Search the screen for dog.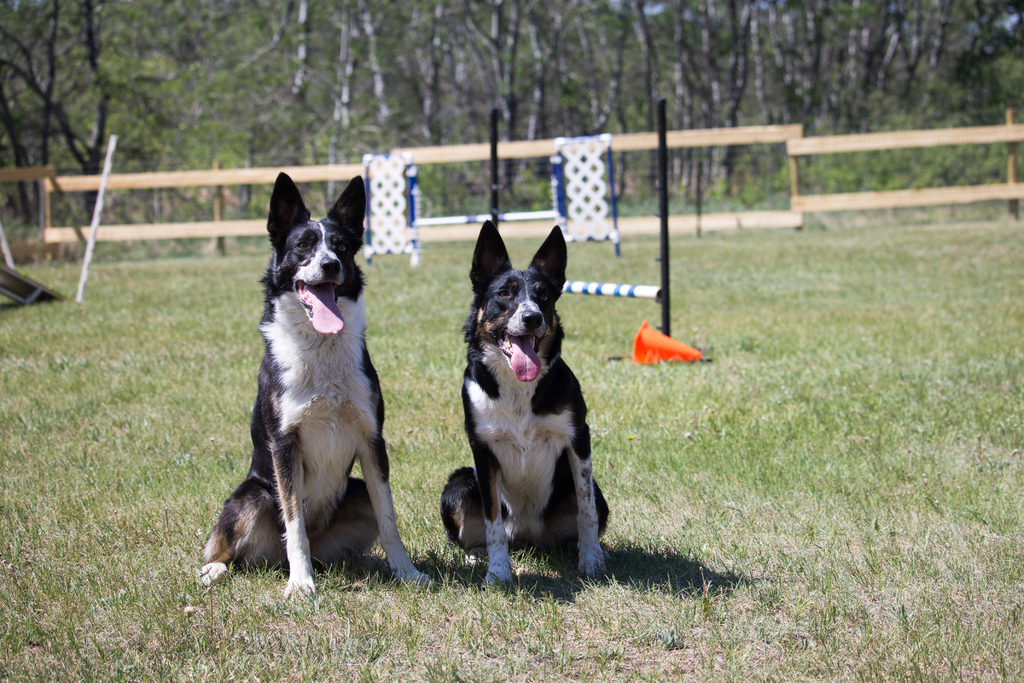
Found at (x1=439, y1=223, x2=609, y2=589).
